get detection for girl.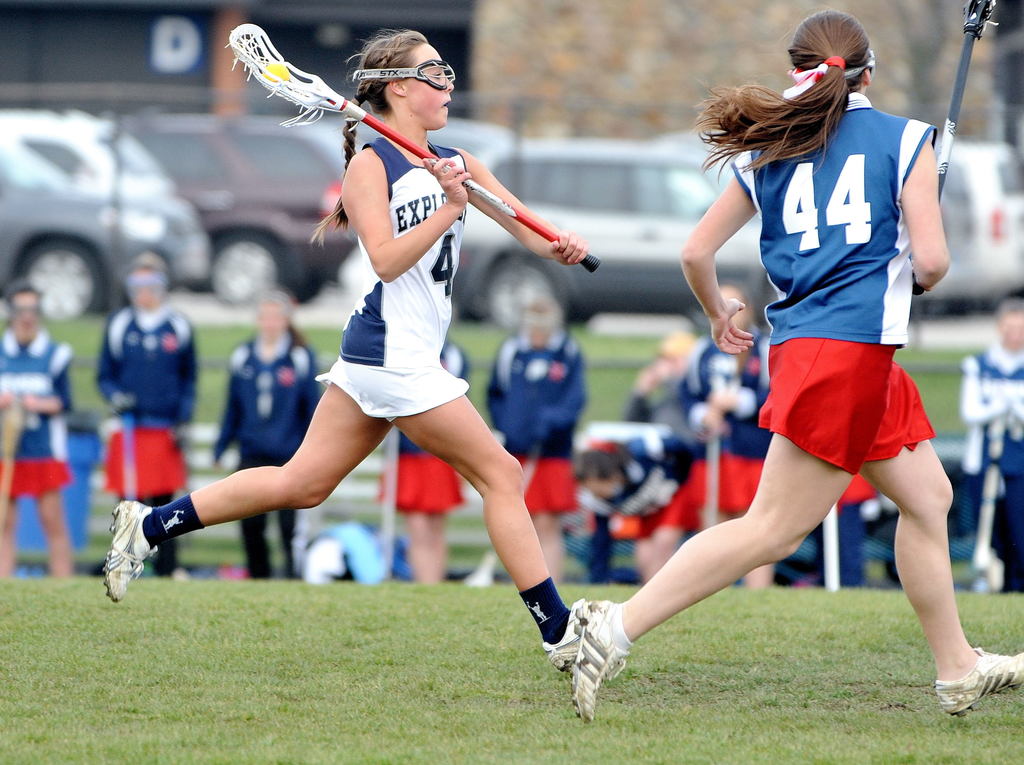
Detection: 100,26,580,673.
